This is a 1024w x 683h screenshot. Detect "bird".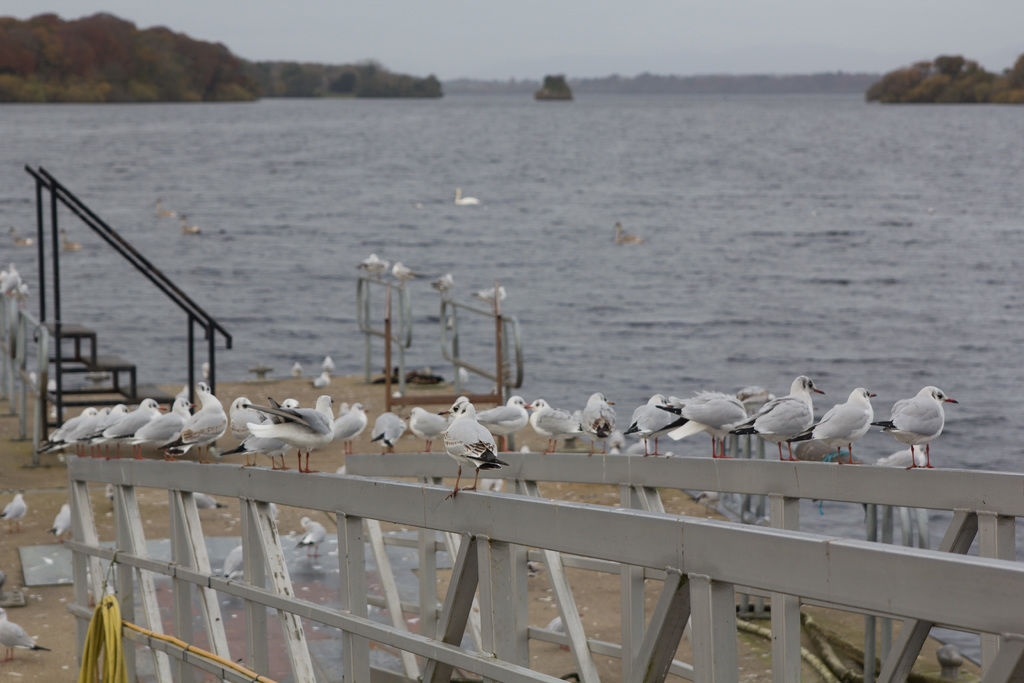
582, 391, 620, 458.
